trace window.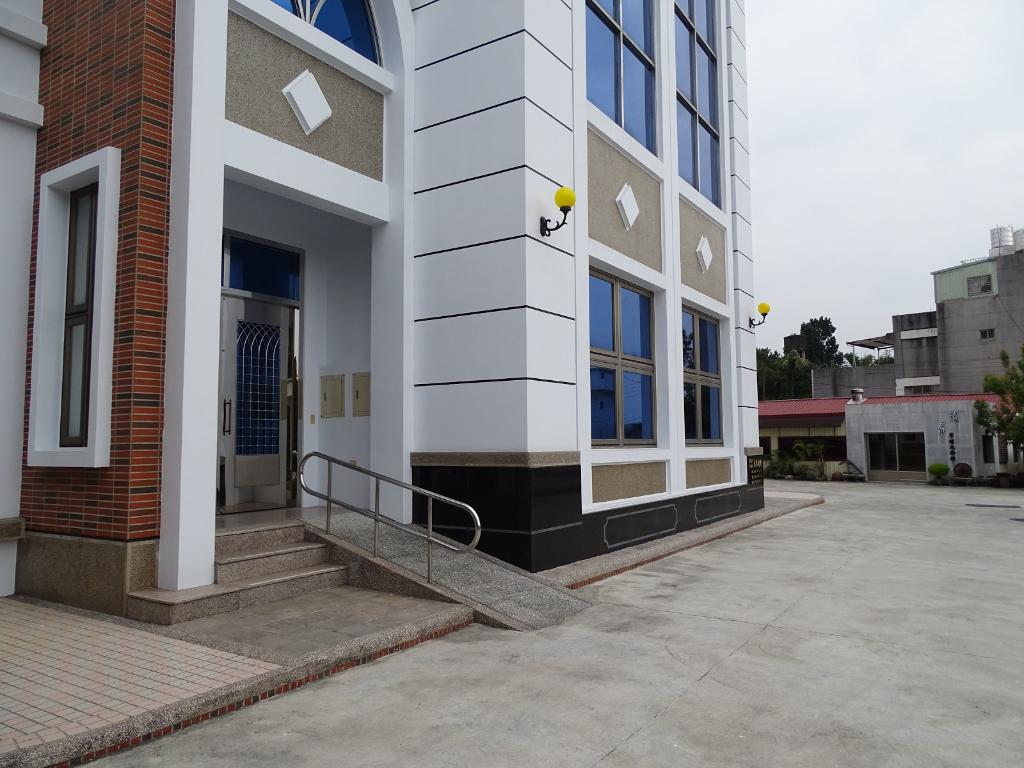
Traced to 677:0:731:205.
